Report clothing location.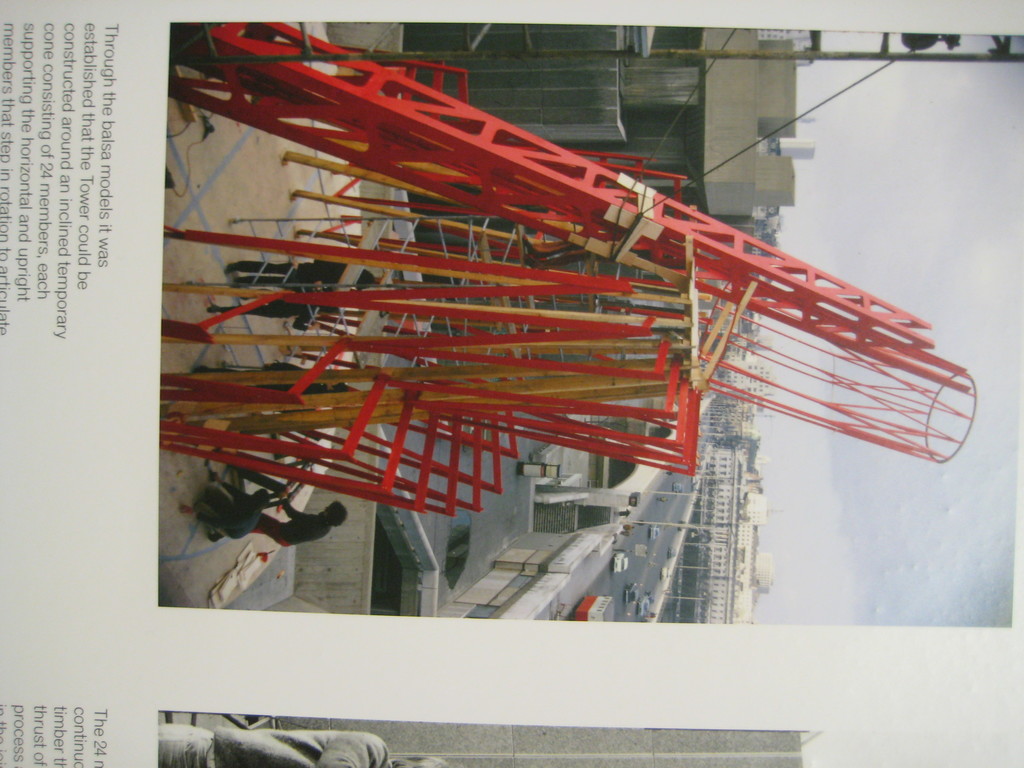
Report: [195,488,262,539].
